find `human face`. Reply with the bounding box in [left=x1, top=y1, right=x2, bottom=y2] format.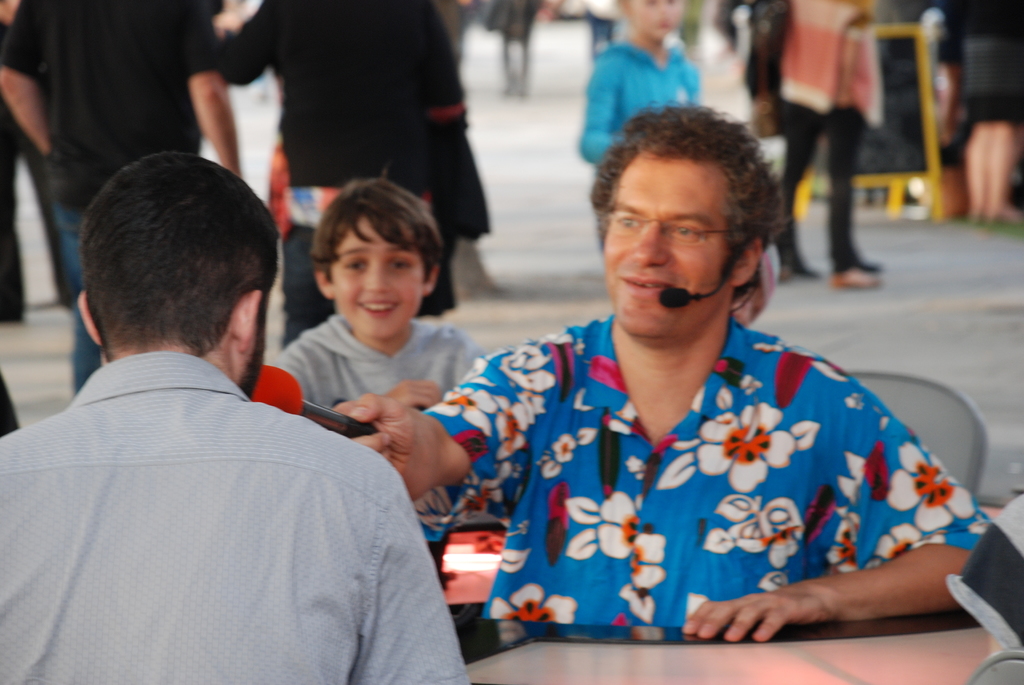
[left=608, top=148, right=723, bottom=332].
